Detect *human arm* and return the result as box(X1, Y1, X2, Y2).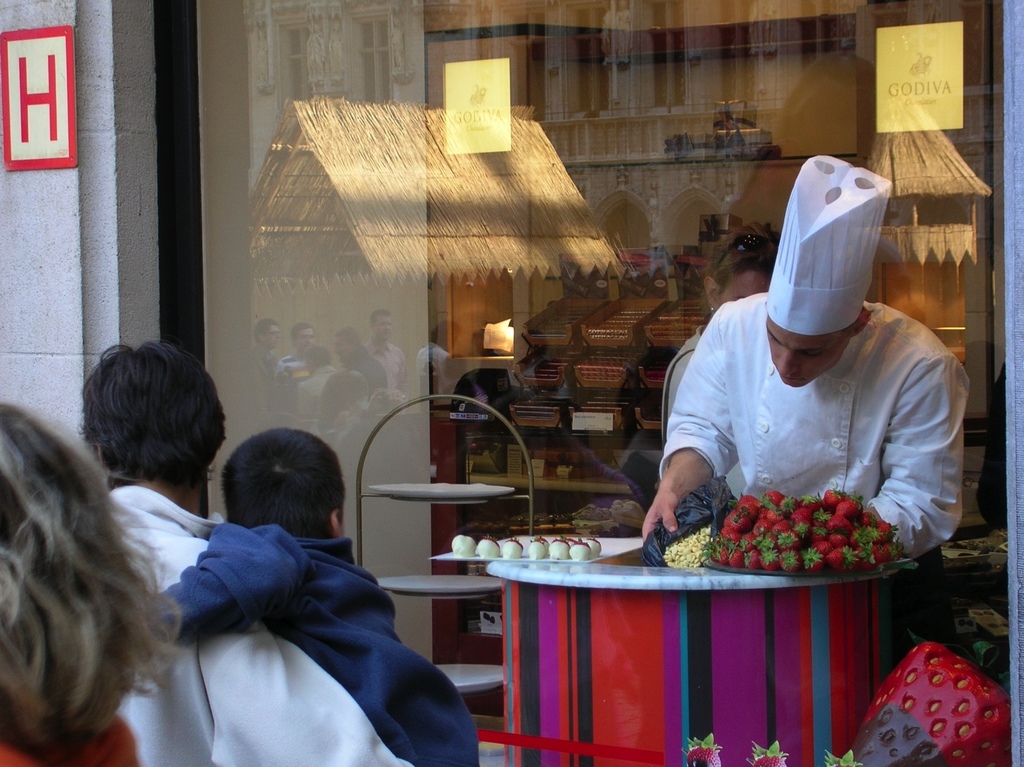
box(150, 526, 280, 650).
